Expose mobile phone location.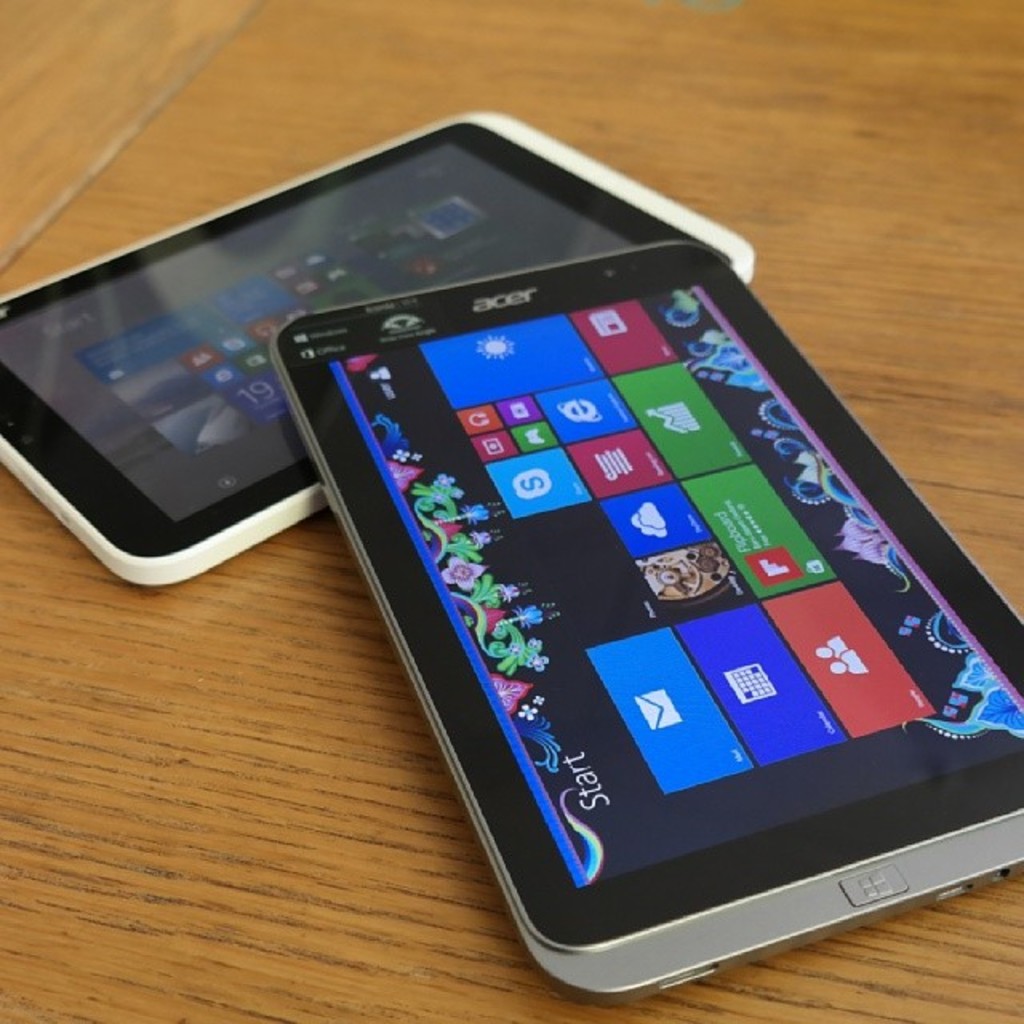
Exposed at [x1=0, y1=110, x2=754, y2=587].
